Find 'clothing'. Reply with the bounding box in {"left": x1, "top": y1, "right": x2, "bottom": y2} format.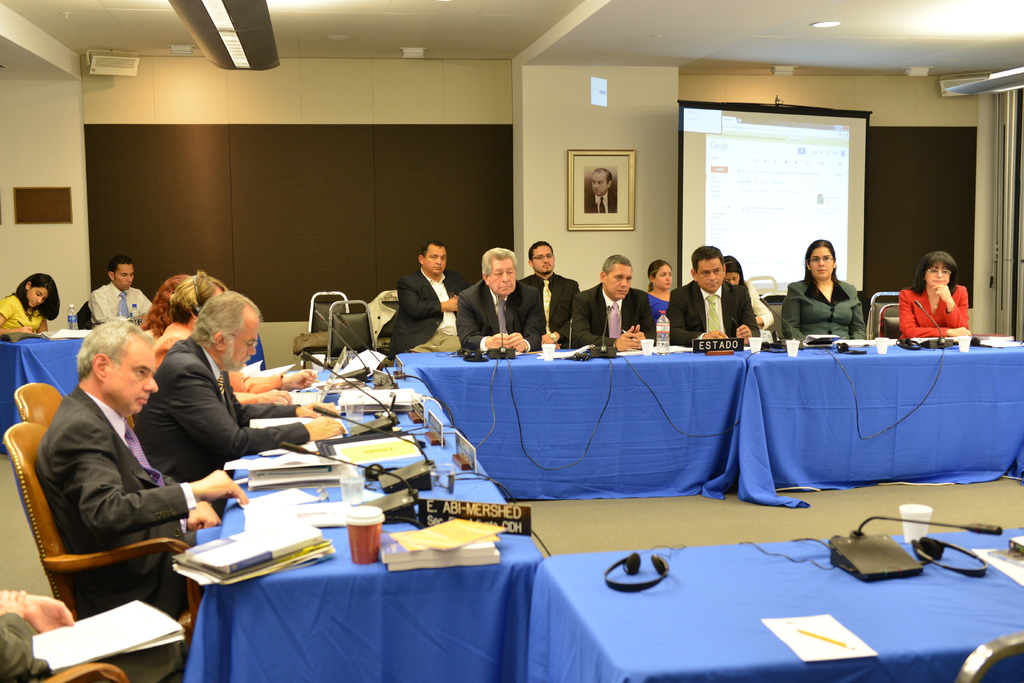
{"left": 783, "top": 274, "right": 872, "bottom": 348}.
